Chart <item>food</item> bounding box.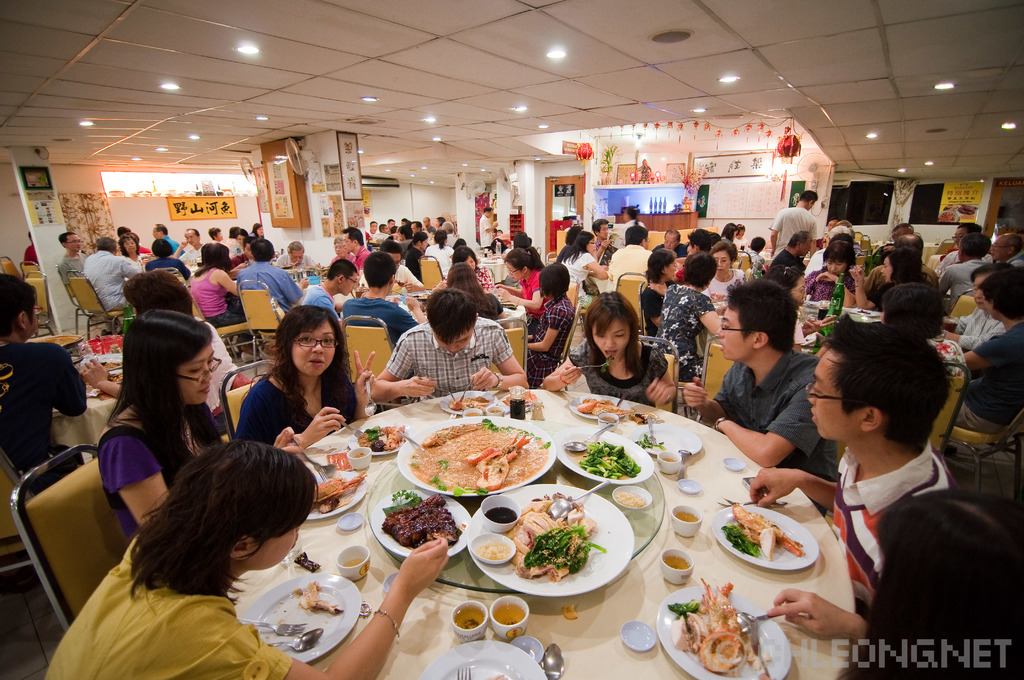
Charted: <region>496, 603, 527, 625</region>.
